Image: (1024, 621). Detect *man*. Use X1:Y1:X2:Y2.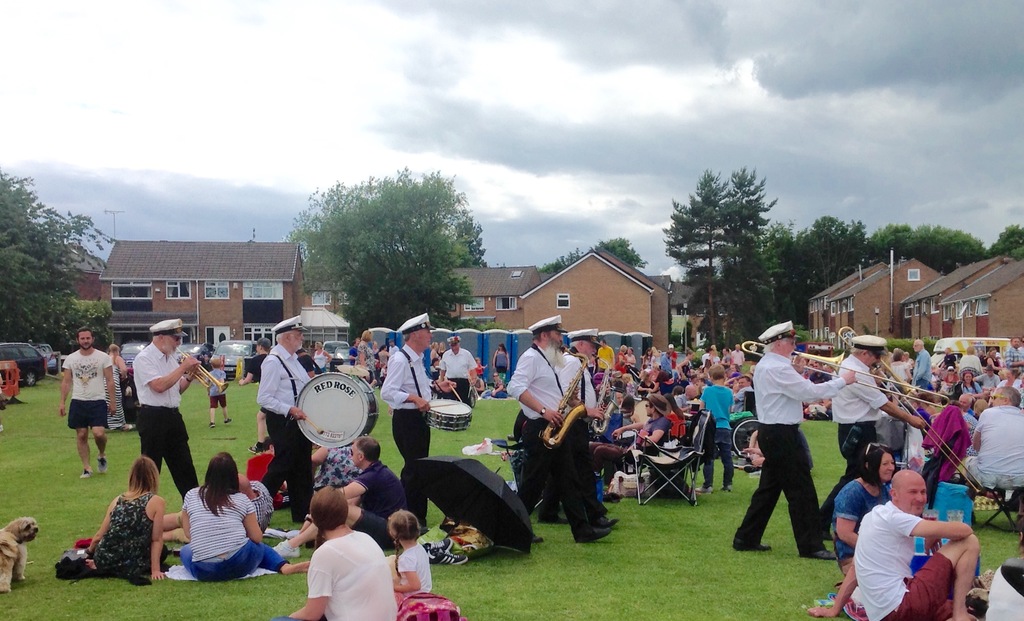
911:337:931:386.
